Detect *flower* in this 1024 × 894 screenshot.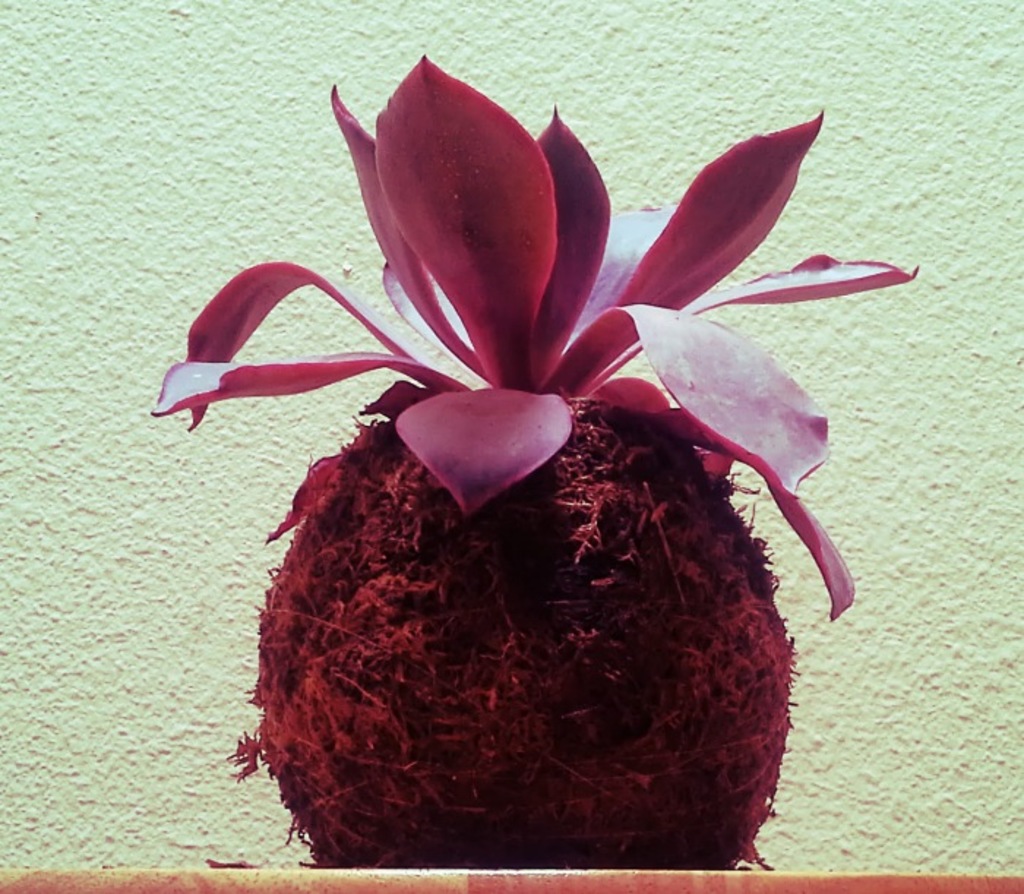
Detection: [170,61,879,610].
